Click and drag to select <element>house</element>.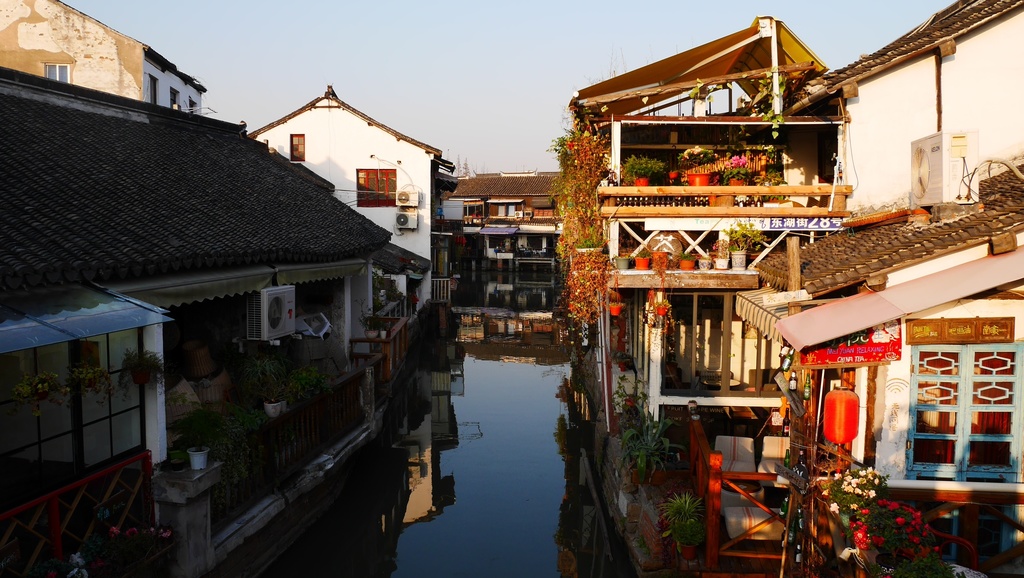
Selection: Rect(250, 89, 460, 304).
